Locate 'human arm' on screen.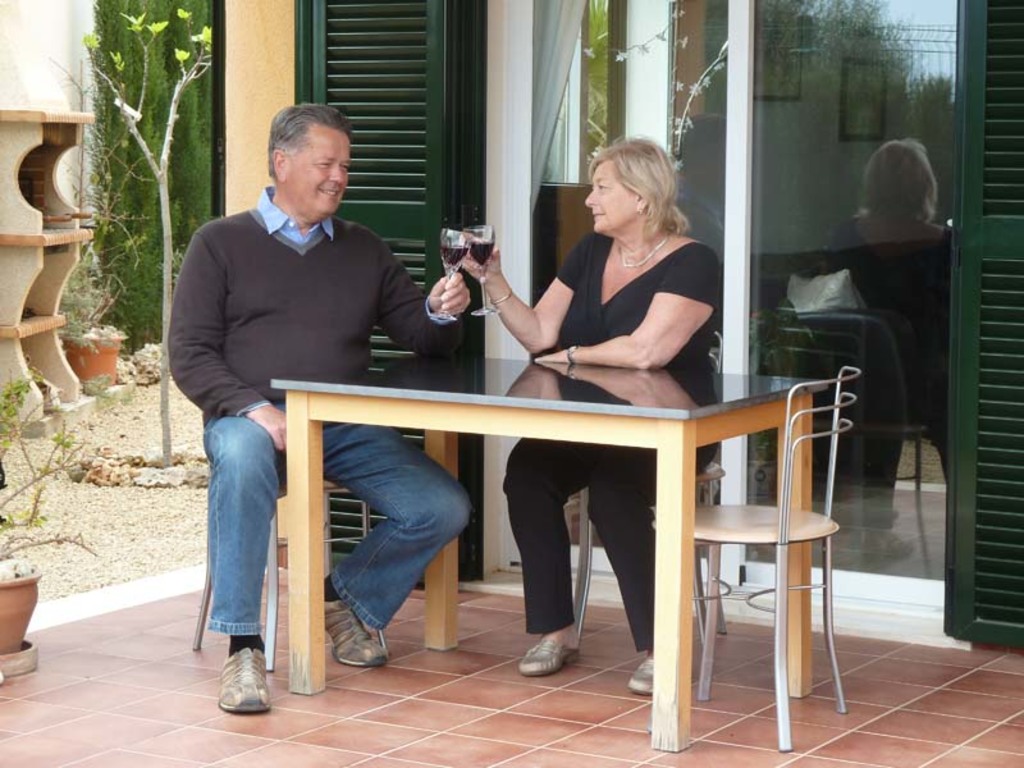
On screen at l=375, t=237, r=474, b=365.
